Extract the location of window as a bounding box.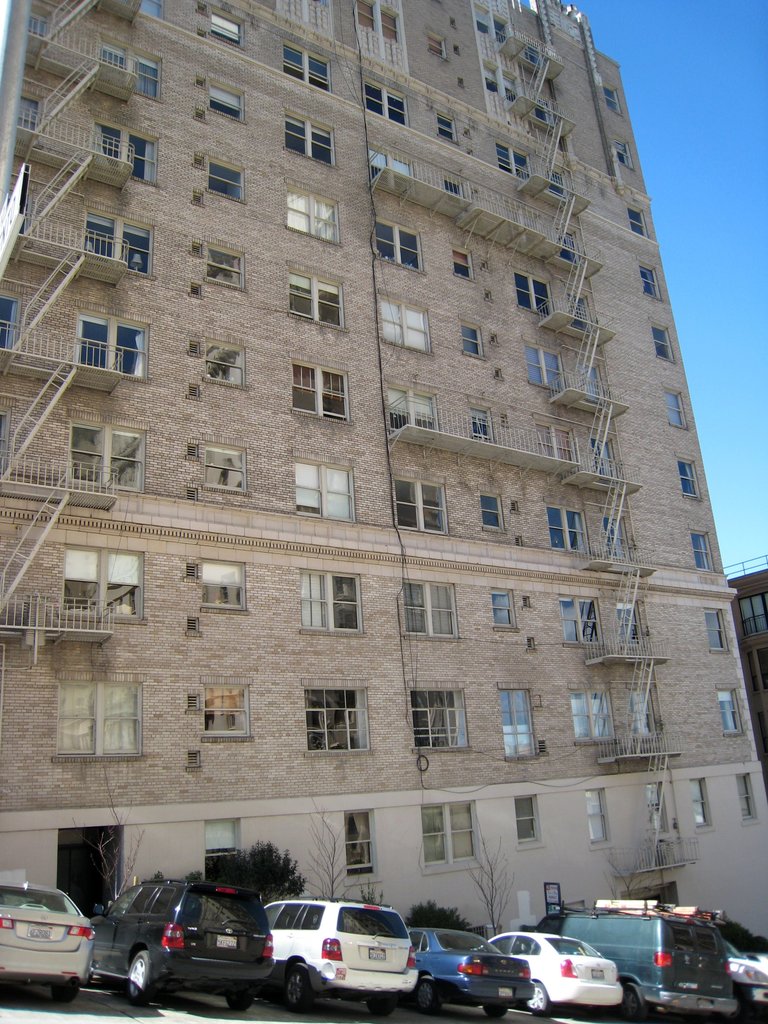
BBox(692, 531, 716, 572).
